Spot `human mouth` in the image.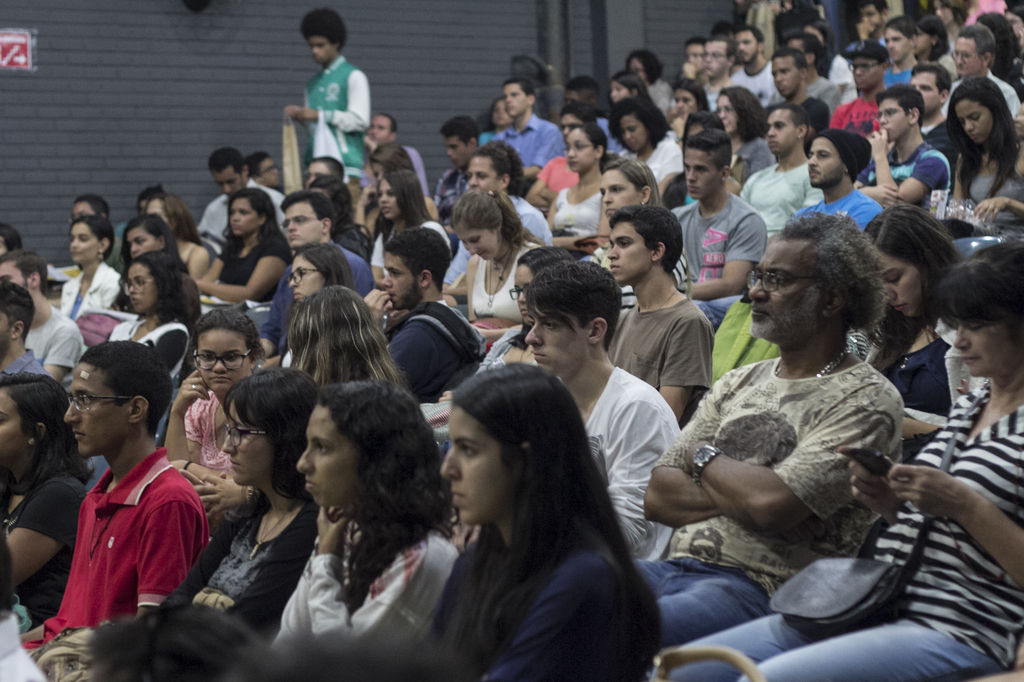
`human mouth` found at region(75, 432, 83, 436).
